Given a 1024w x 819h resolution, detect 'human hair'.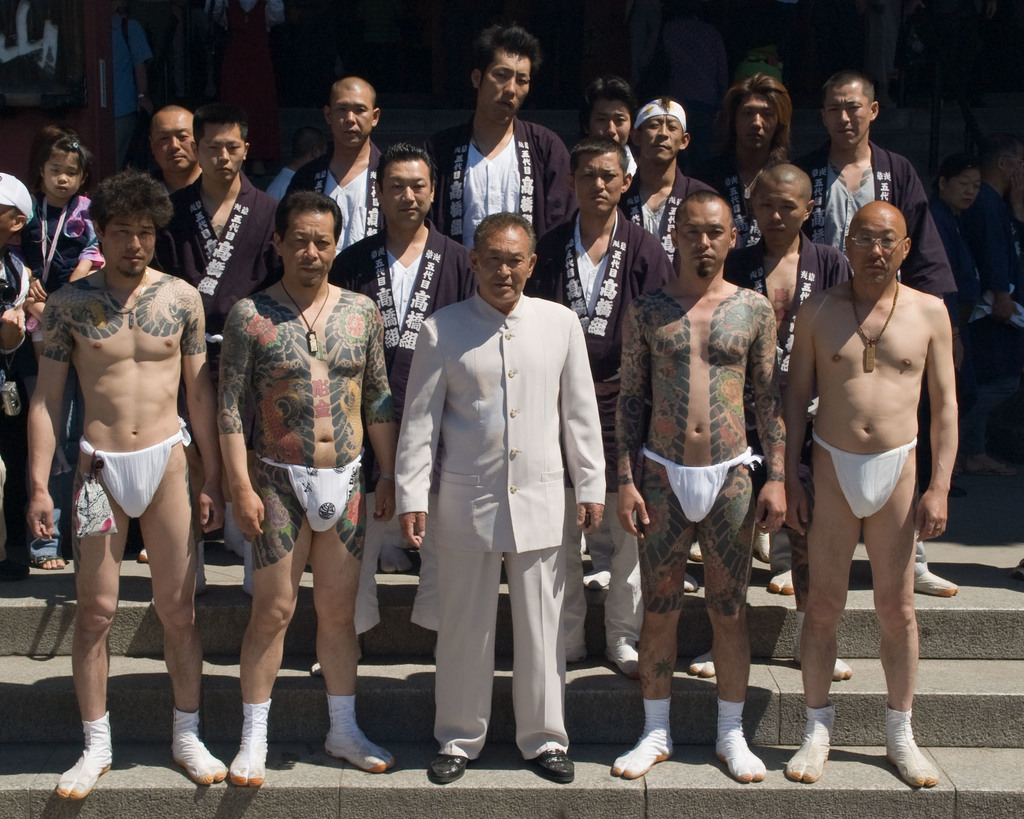
(x1=292, y1=128, x2=322, y2=161).
